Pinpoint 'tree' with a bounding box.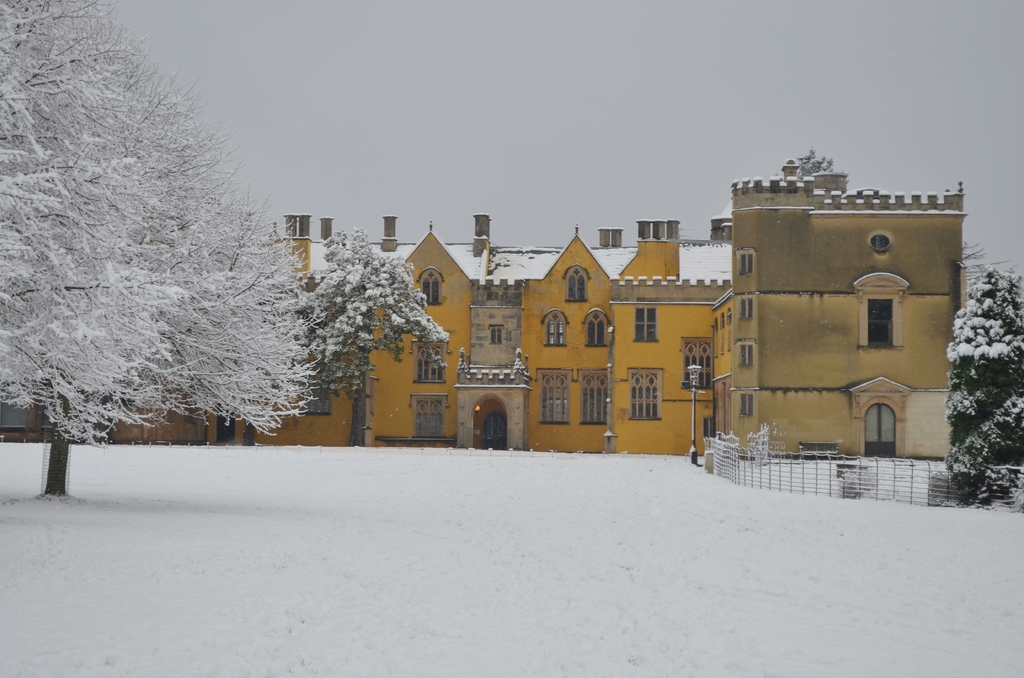
pyautogui.locateOnScreen(286, 216, 442, 451).
